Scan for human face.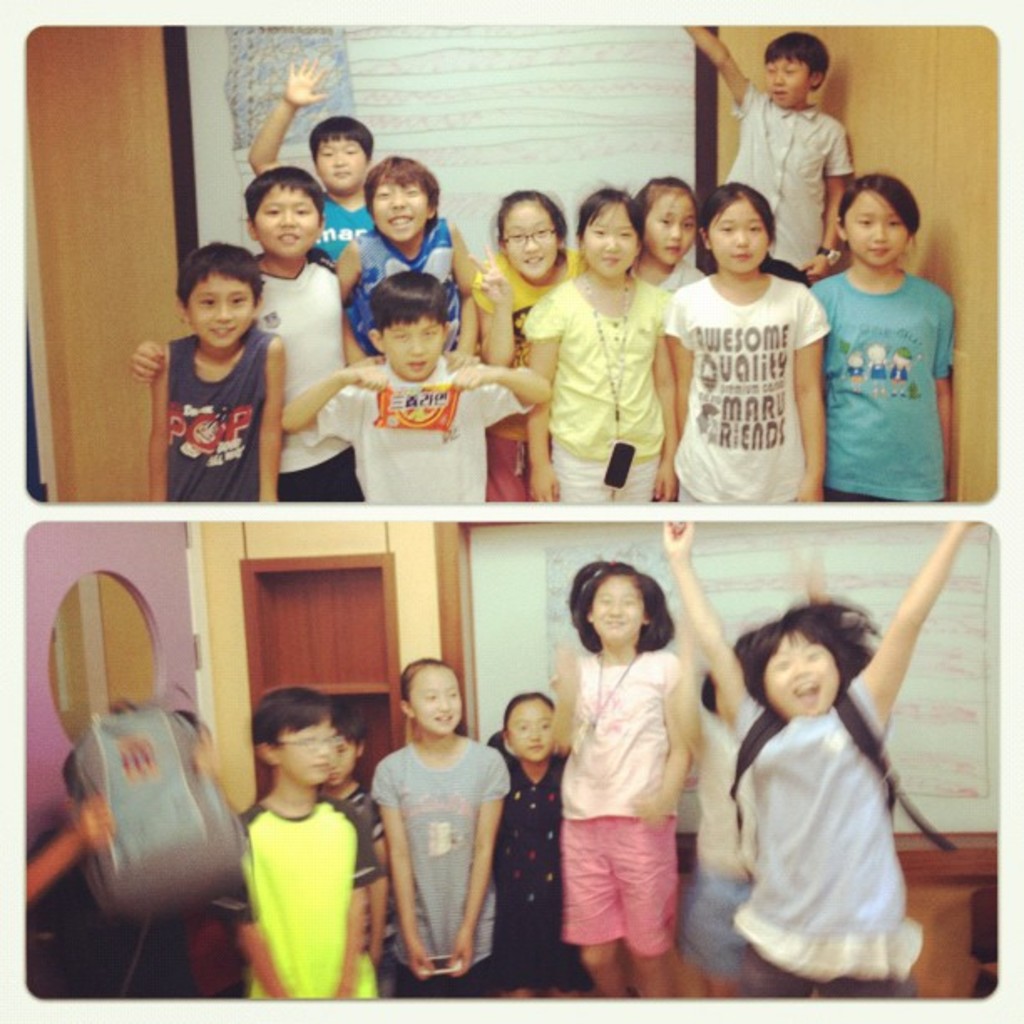
Scan result: <box>254,186,316,259</box>.
